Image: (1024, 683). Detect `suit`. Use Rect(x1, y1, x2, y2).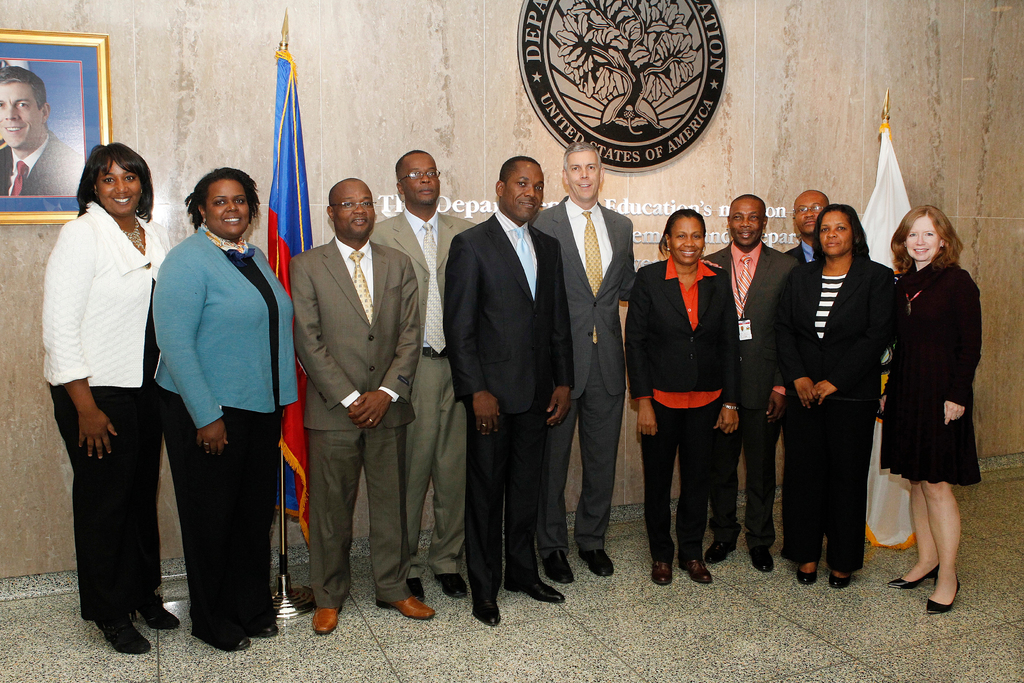
Rect(774, 245, 900, 575).
